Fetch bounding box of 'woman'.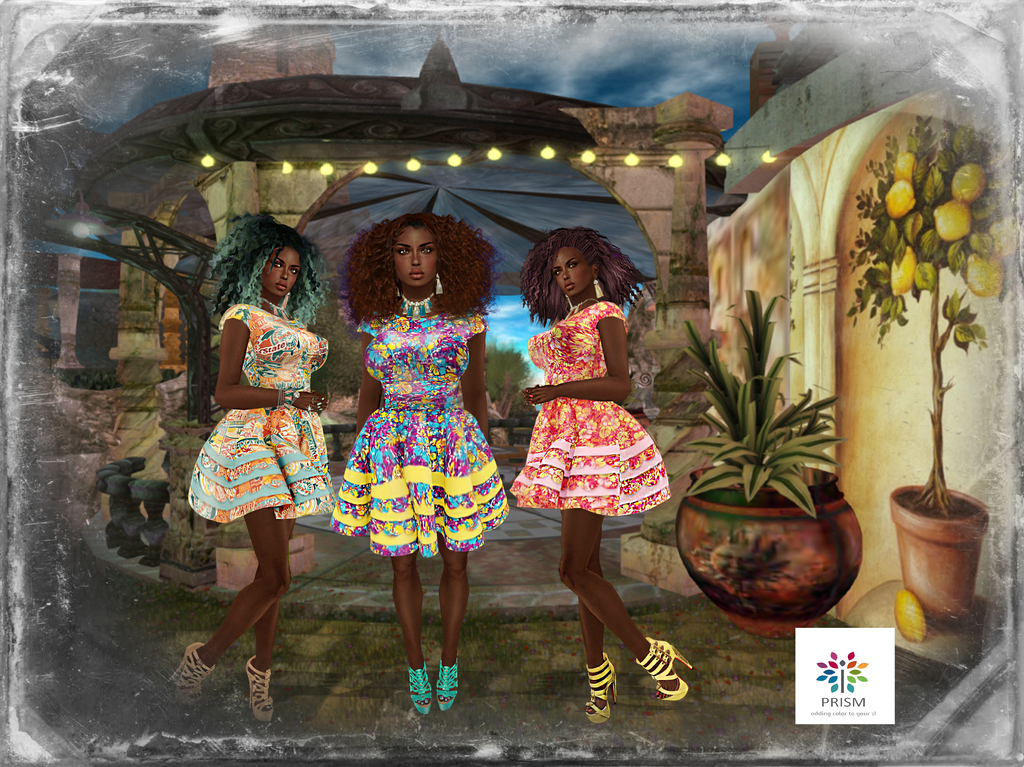
Bbox: rect(505, 223, 696, 724).
